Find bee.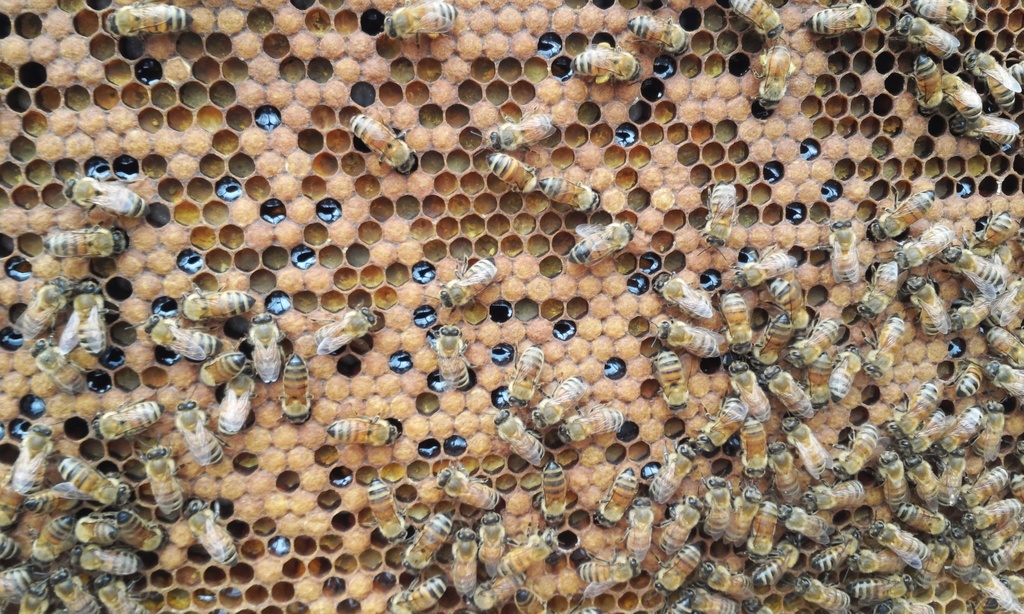
select_region(573, 604, 604, 613).
